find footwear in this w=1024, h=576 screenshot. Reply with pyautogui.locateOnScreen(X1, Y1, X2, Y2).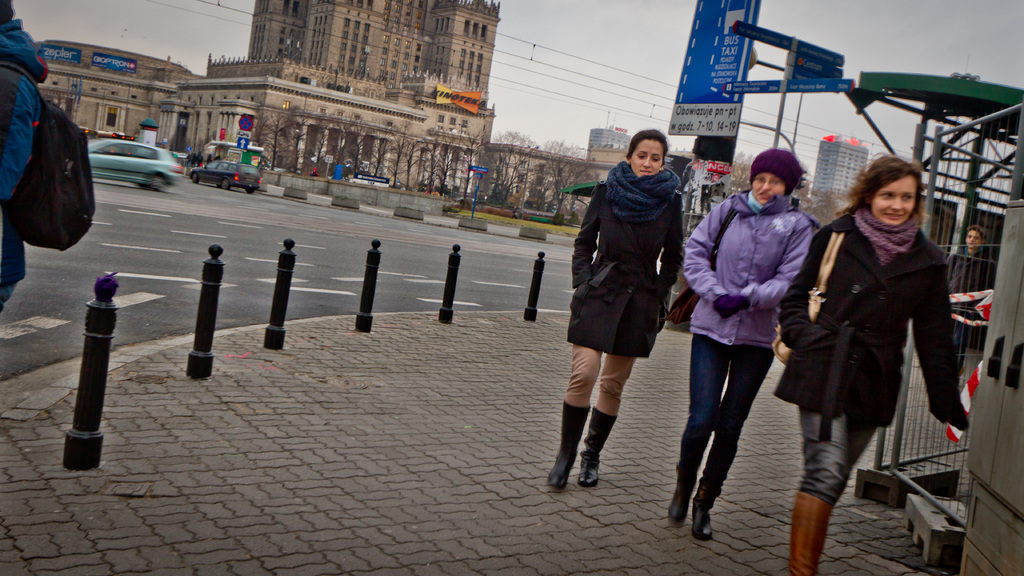
pyautogui.locateOnScreen(580, 405, 620, 488).
